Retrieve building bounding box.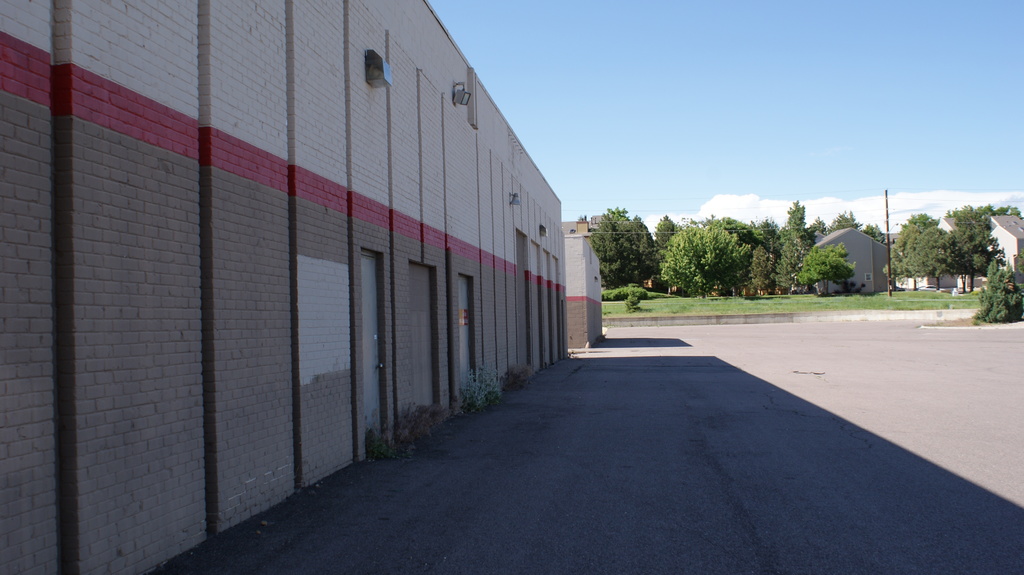
Bounding box: [993,221,1023,281].
